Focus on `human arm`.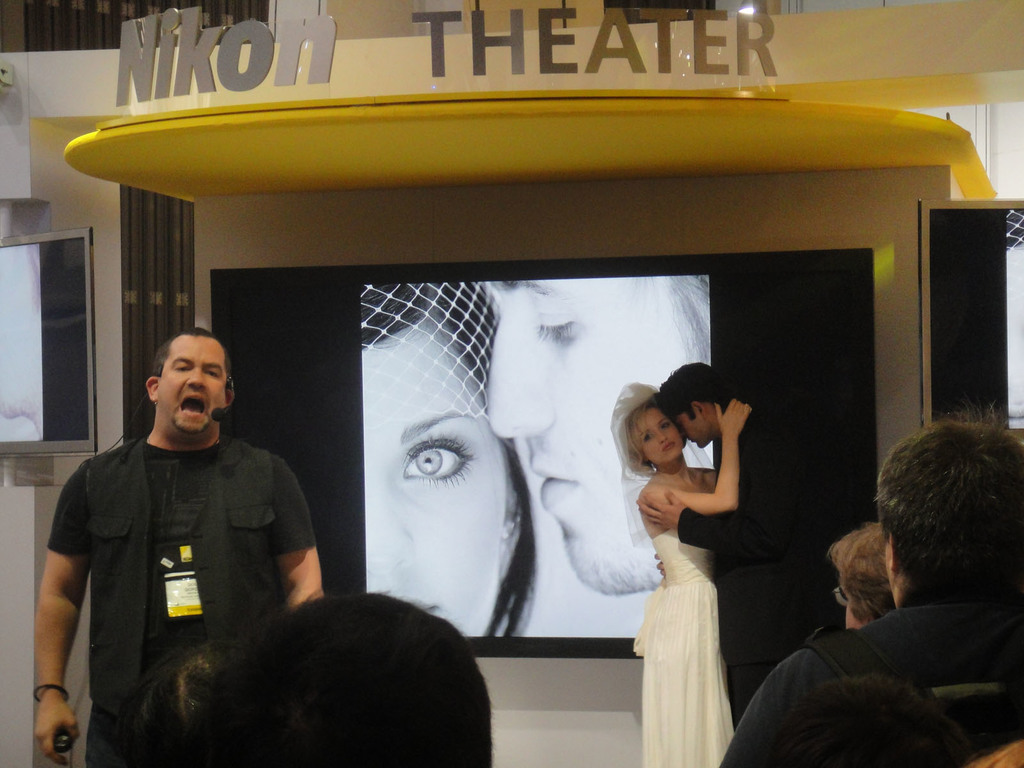
Focused at BBox(266, 448, 328, 605).
